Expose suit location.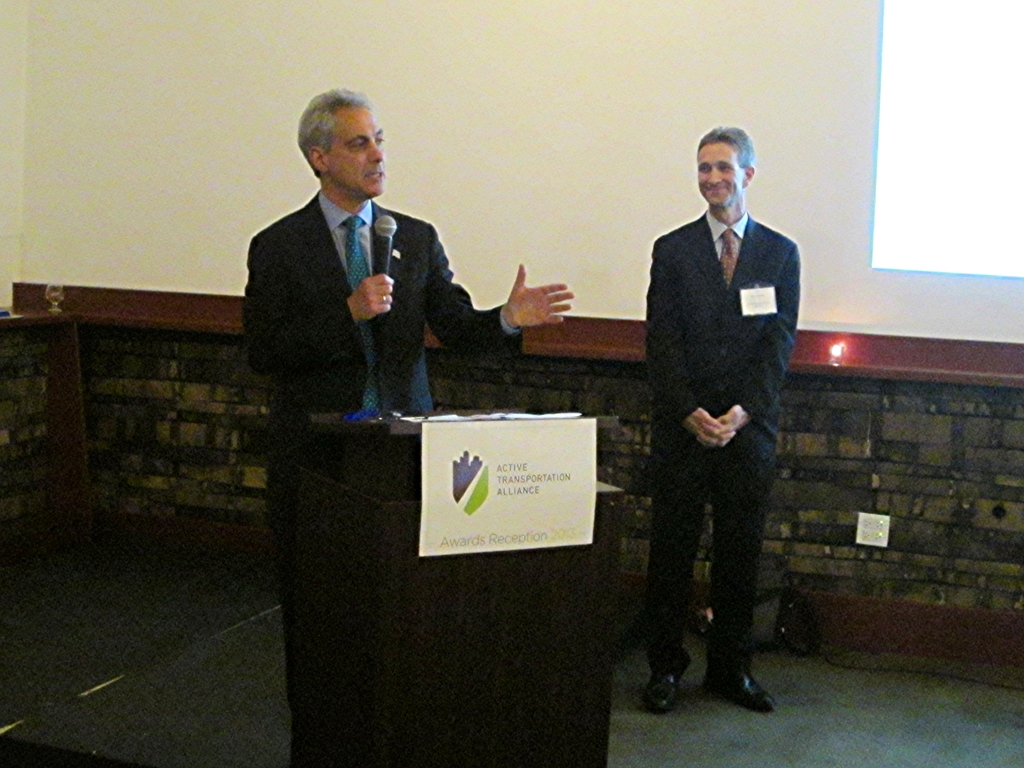
Exposed at (239, 188, 522, 767).
